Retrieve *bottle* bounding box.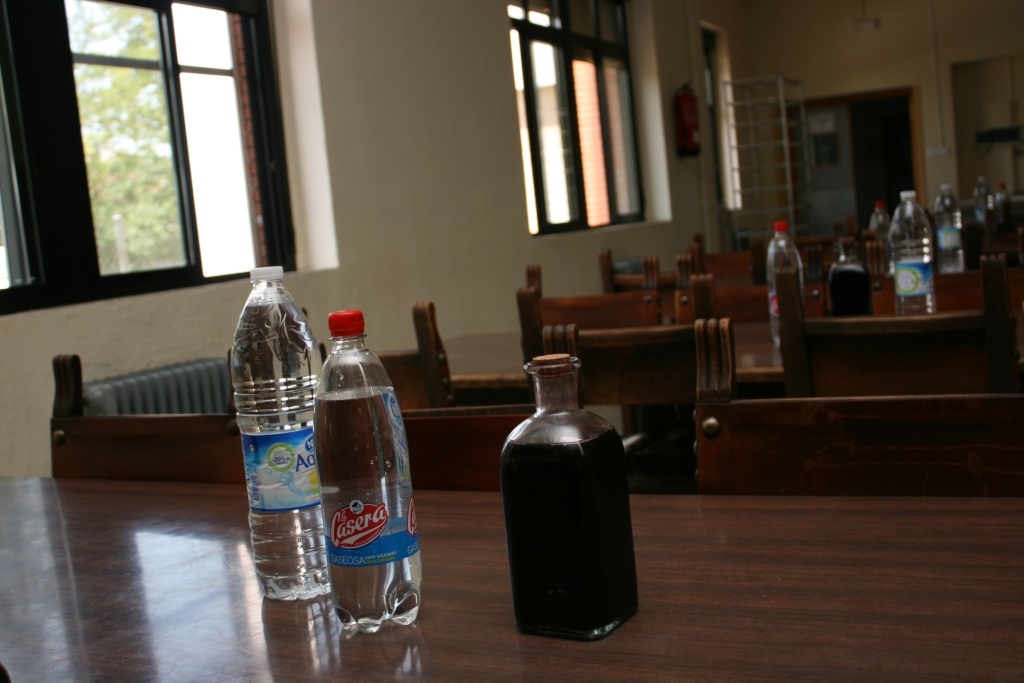
Bounding box: bbox=[498, 356, 639, 636].
